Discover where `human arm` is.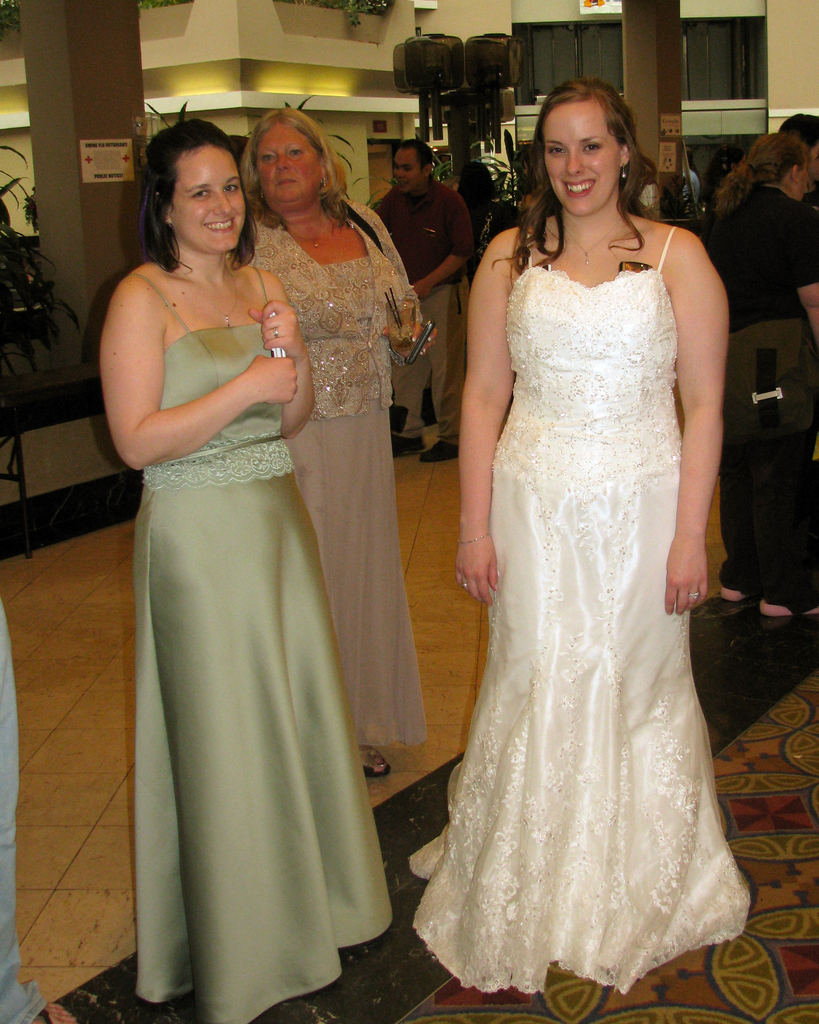
Discovered at region(407, 189, 477, 300).
